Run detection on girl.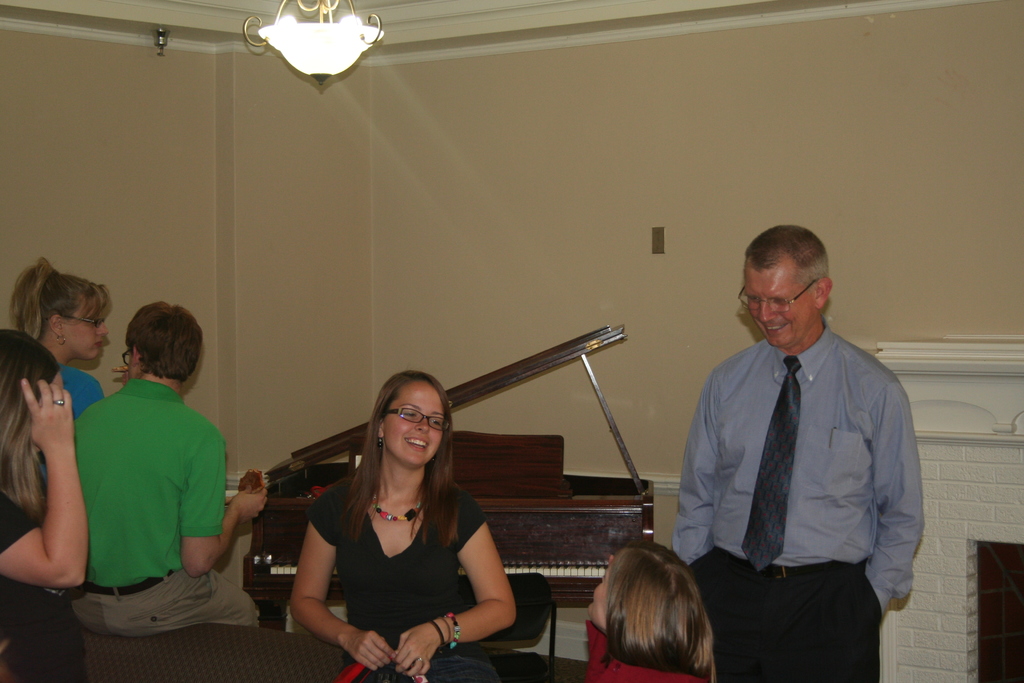
Result: {"left": 583, "top": 534, "right": 712, "bottom": 682}.
